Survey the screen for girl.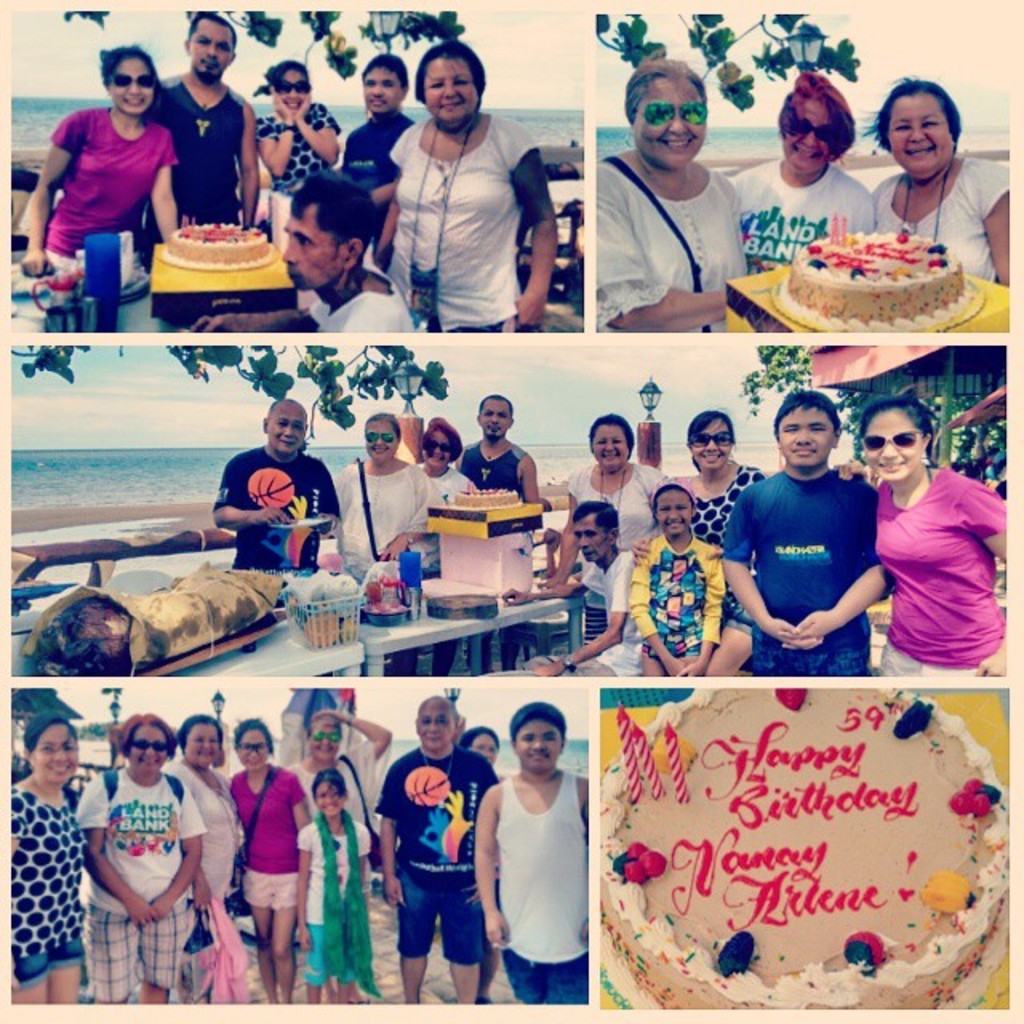
Survey found: 842:400:1006:677.
